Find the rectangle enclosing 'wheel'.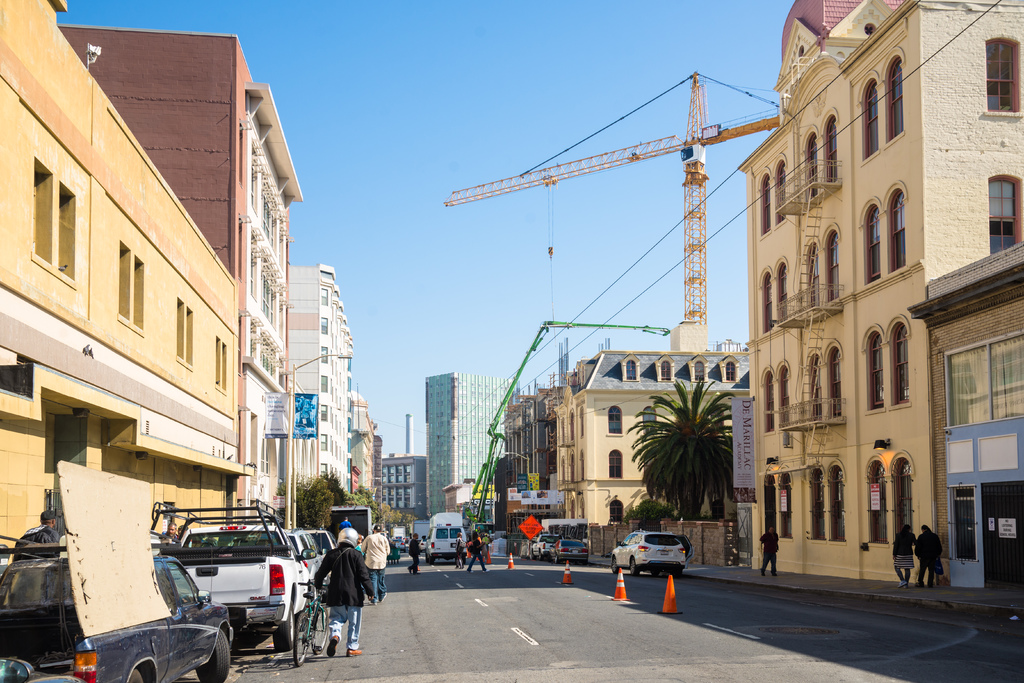
<bbox>610, 559, 620, 577</bbox>.
